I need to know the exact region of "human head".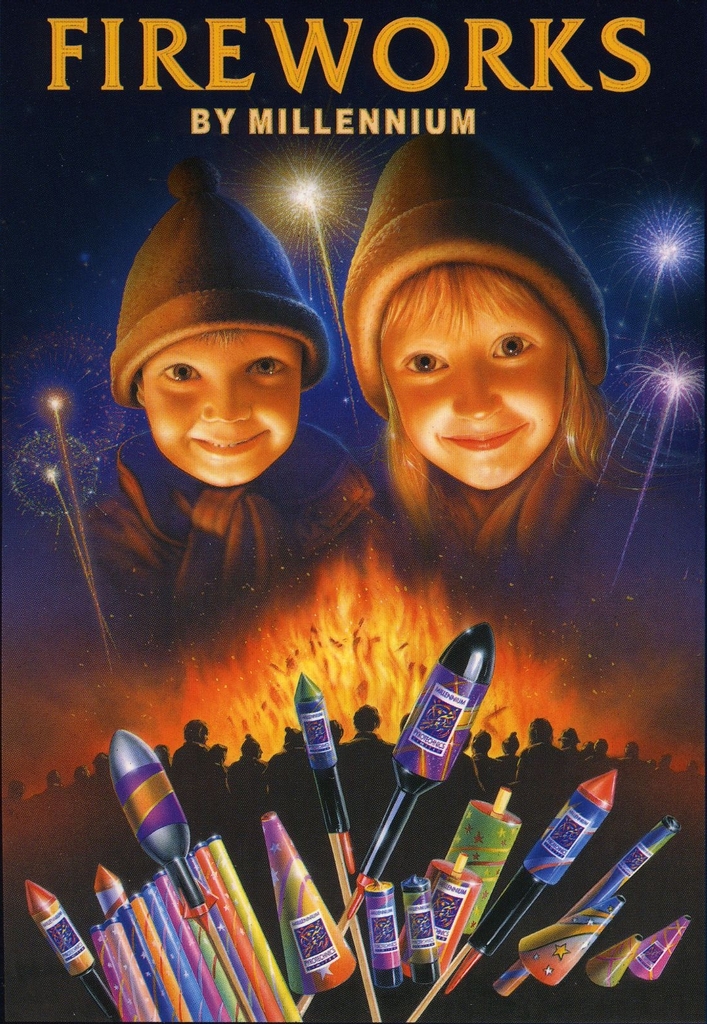
Region: x1=624, y1=742, x2=638, y2=758.
